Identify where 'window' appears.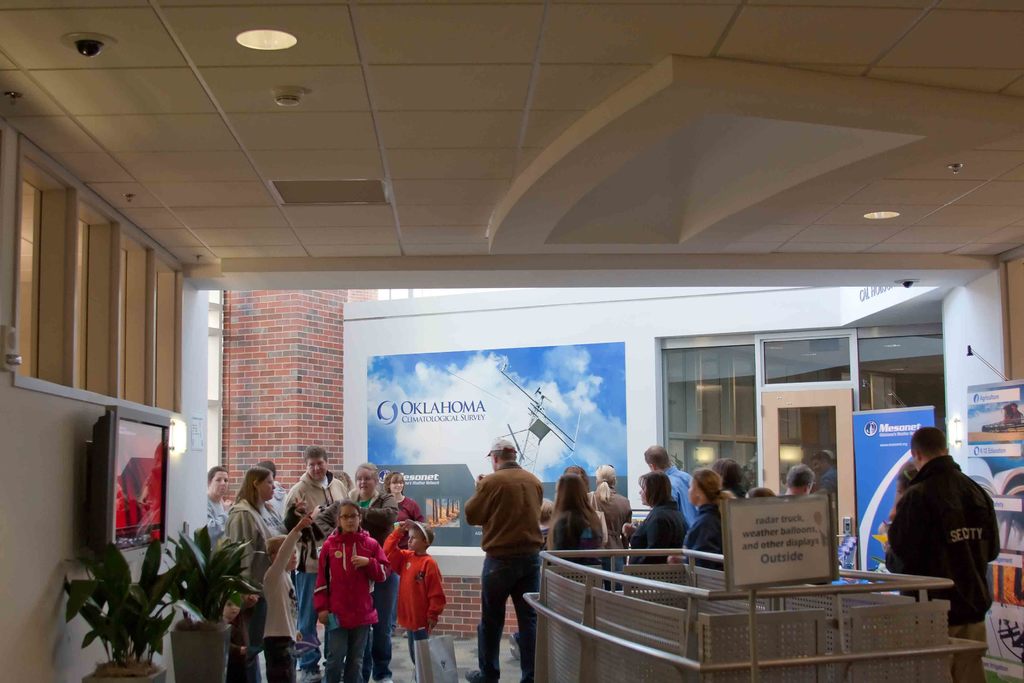
Appears at 659, 334, 760, 480.
